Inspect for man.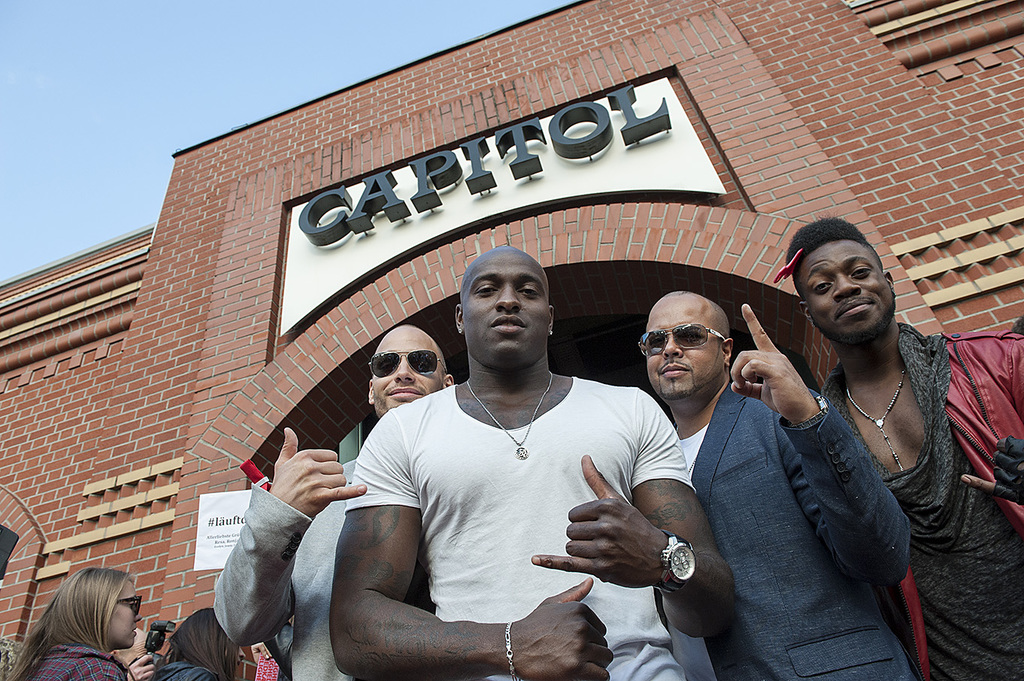
Inspection: <box>633,288,909,680</box>.
